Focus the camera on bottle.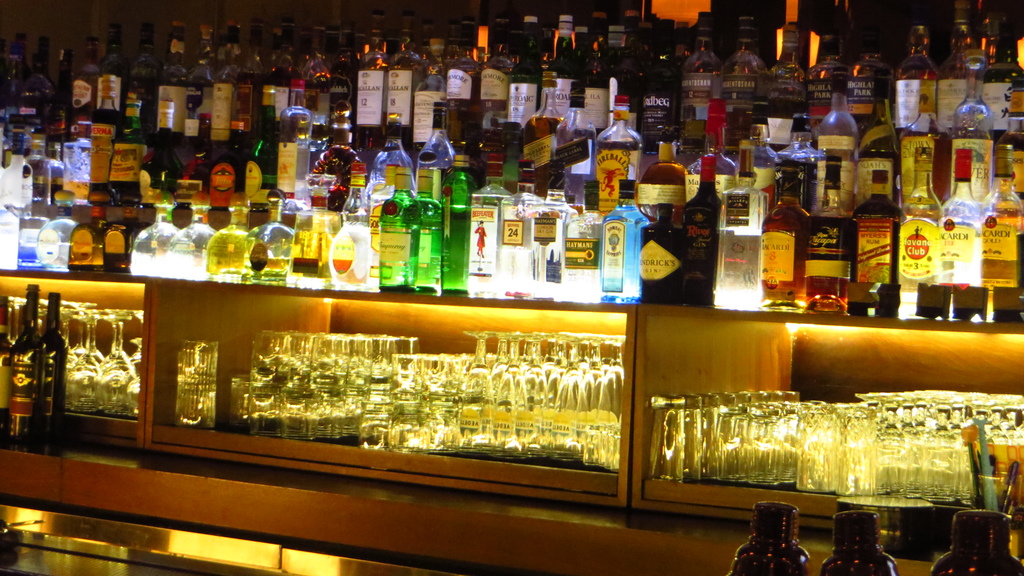
Focus region: left=897, top=145, right=947, bottom=320.
